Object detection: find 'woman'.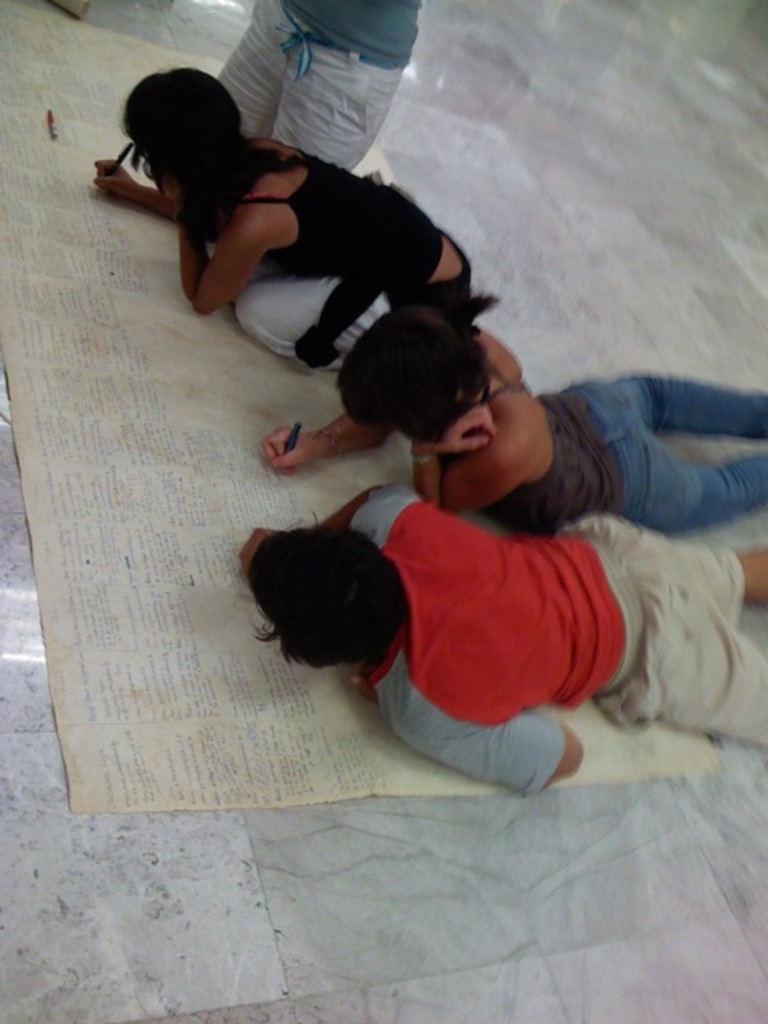
bbox=[90, 69, 472, 376].
